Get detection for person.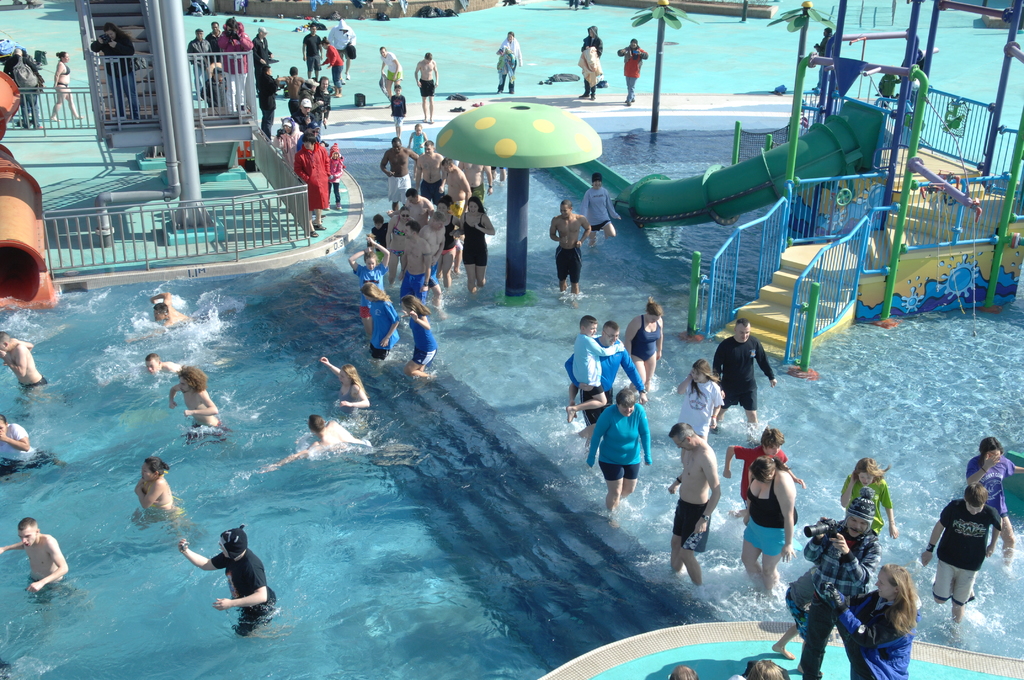
Detection: region(719, 426, 805, 526).
